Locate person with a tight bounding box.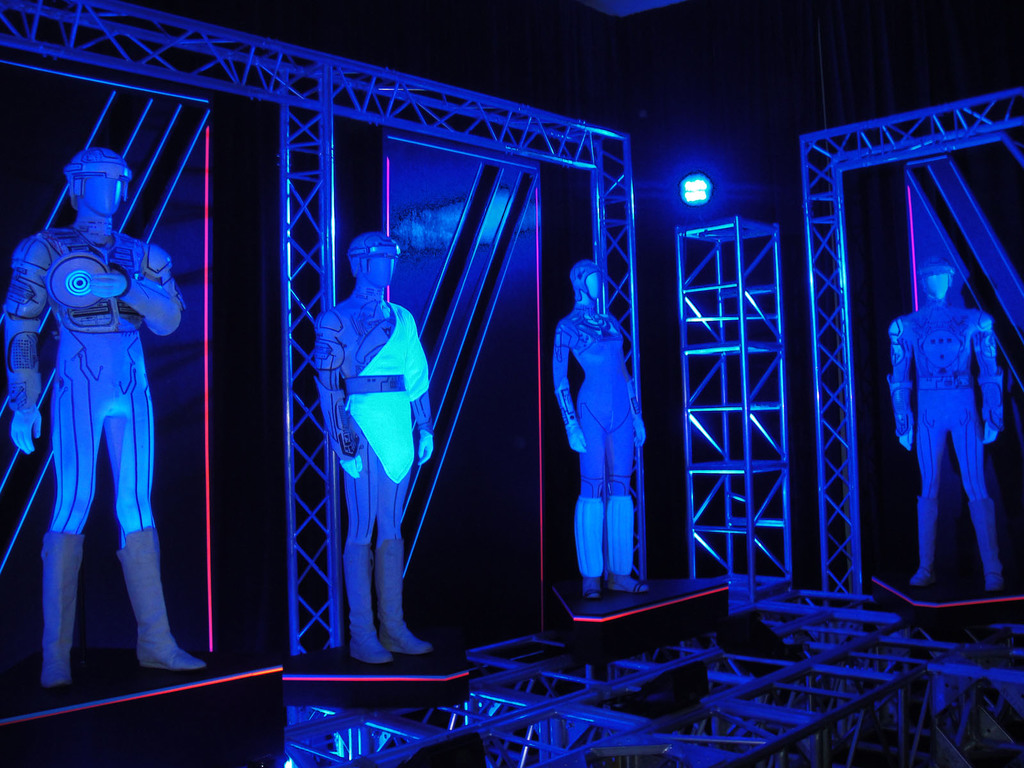
313:222:444:669.
